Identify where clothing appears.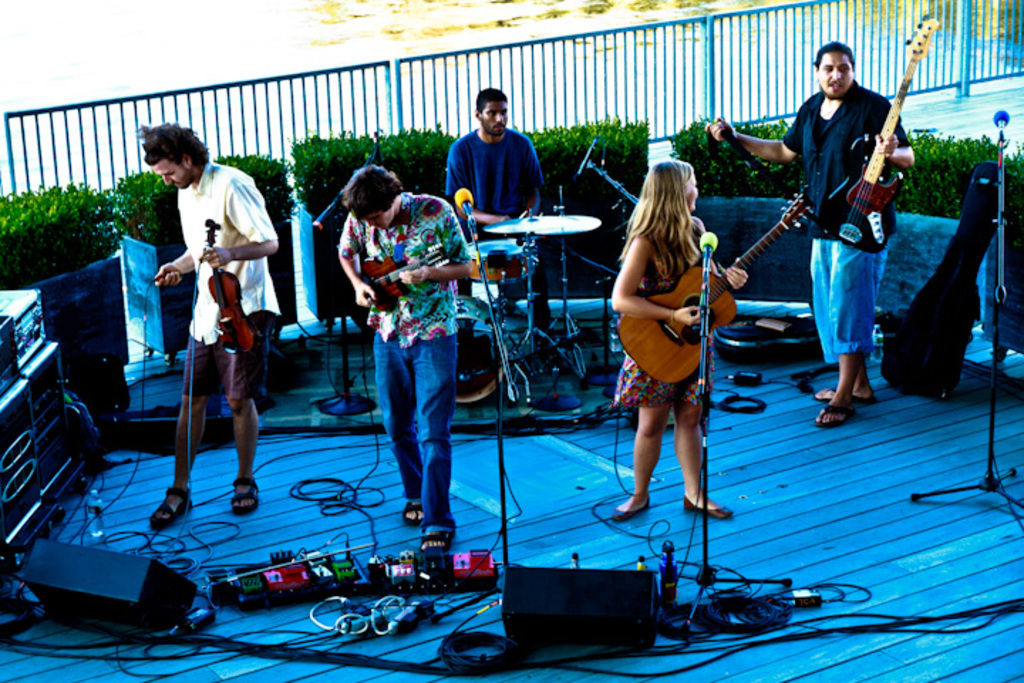
Appears at region(607, 215, 711, 410).
